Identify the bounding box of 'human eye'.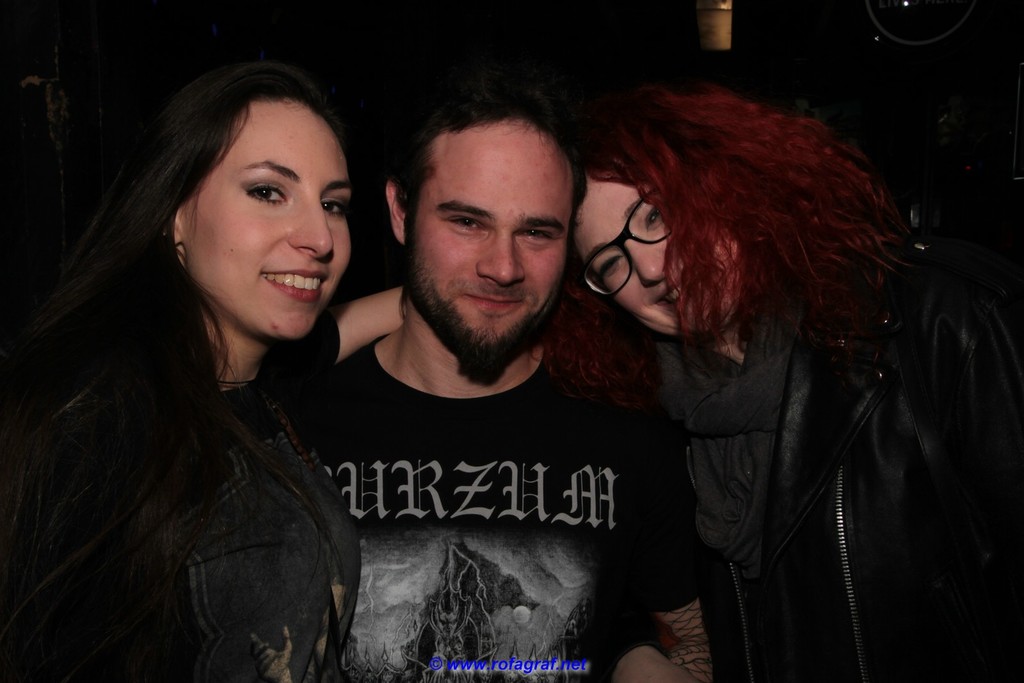
rect(240, 181, 289, 205).
